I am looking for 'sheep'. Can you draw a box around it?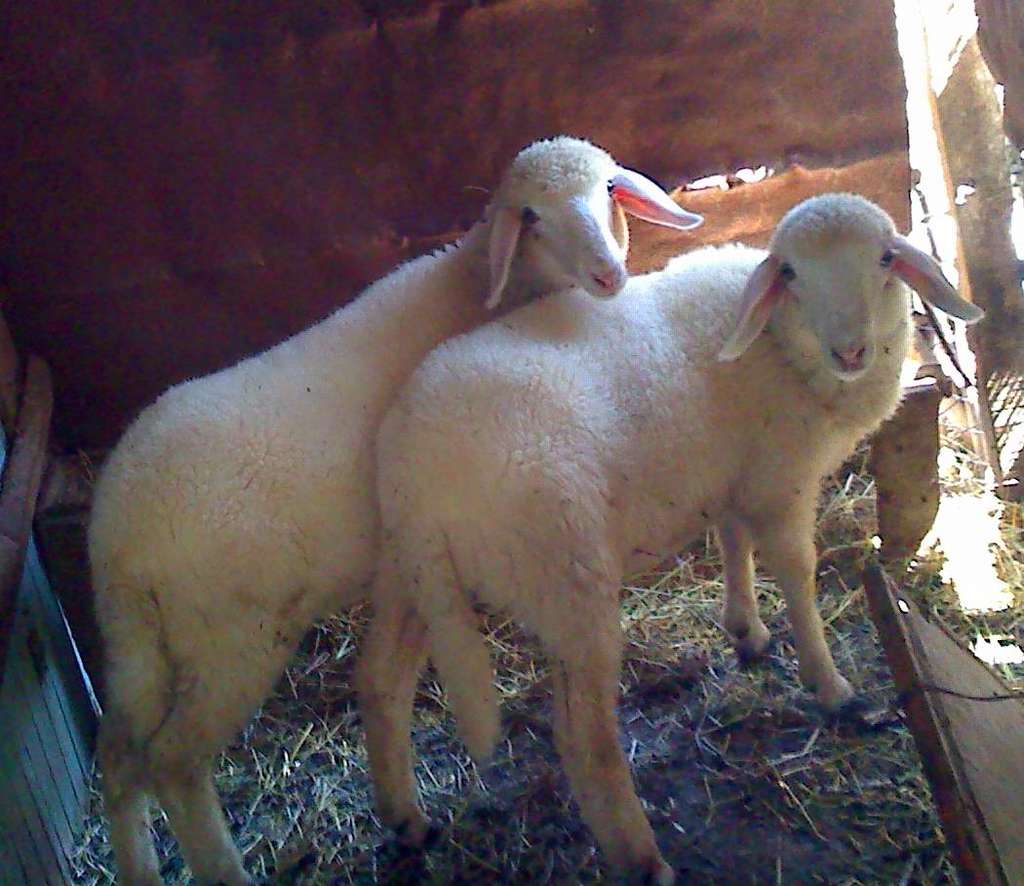
Sure, the bounding box is 96, 134, 702, 885.
